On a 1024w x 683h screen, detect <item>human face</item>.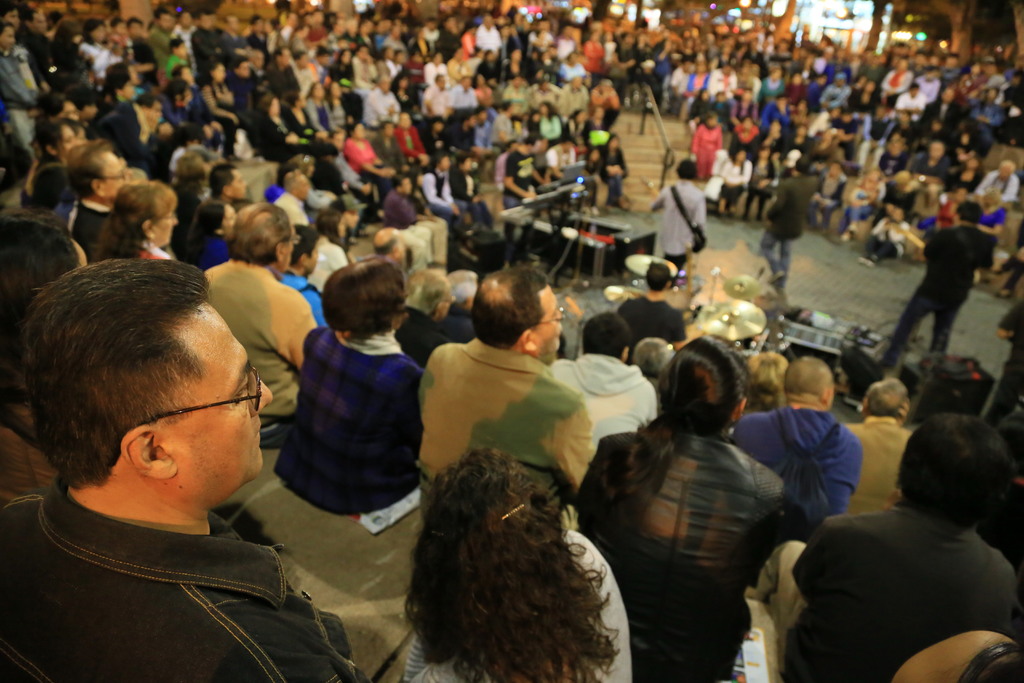
(12, 15, 21, 22).
